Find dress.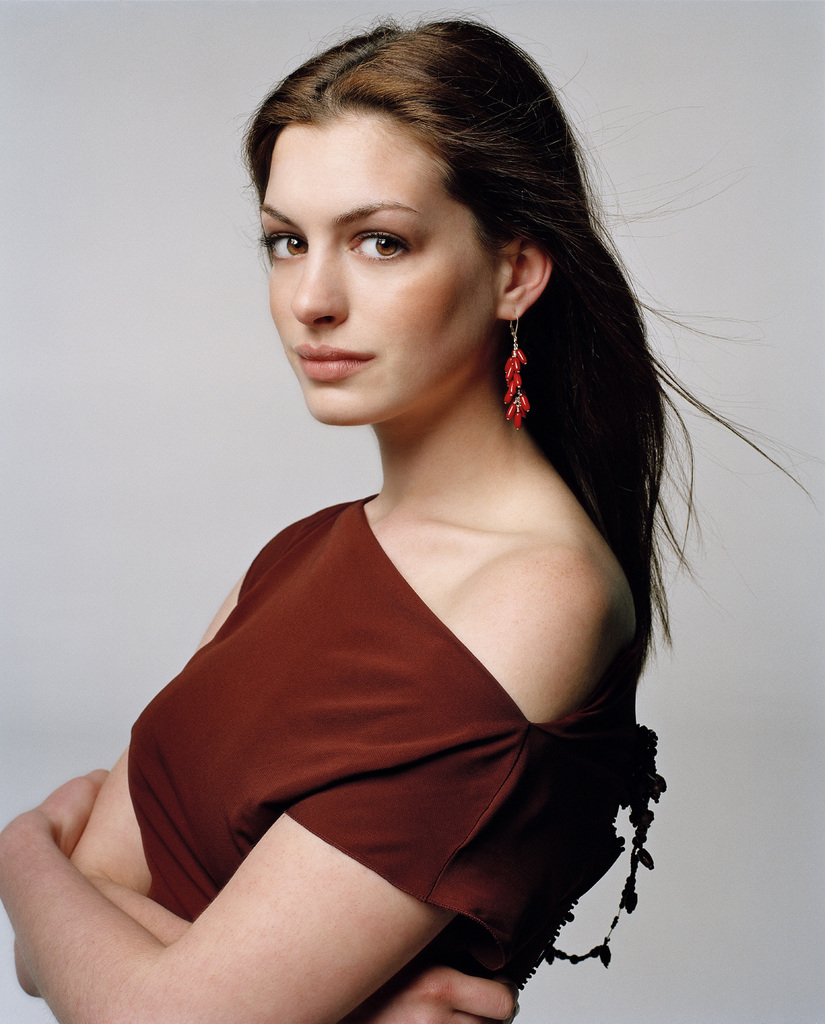
bbox=[130, 490, 669, 1000].
